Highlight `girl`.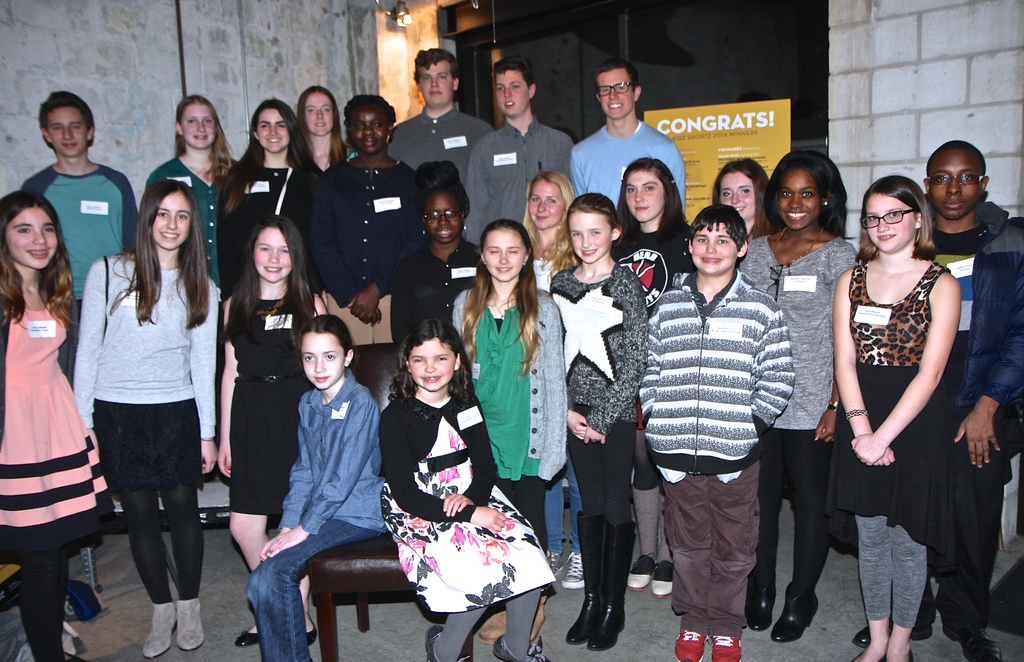
Highlighted region: 739/149/860/642.
